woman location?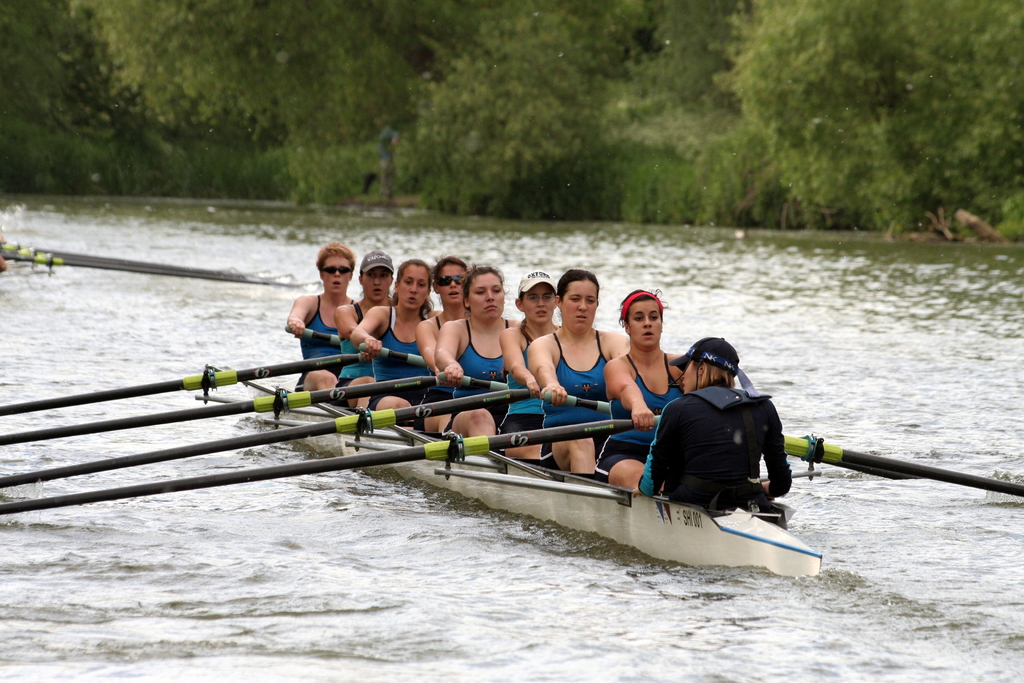
detection(508, 272, 561, 462)
